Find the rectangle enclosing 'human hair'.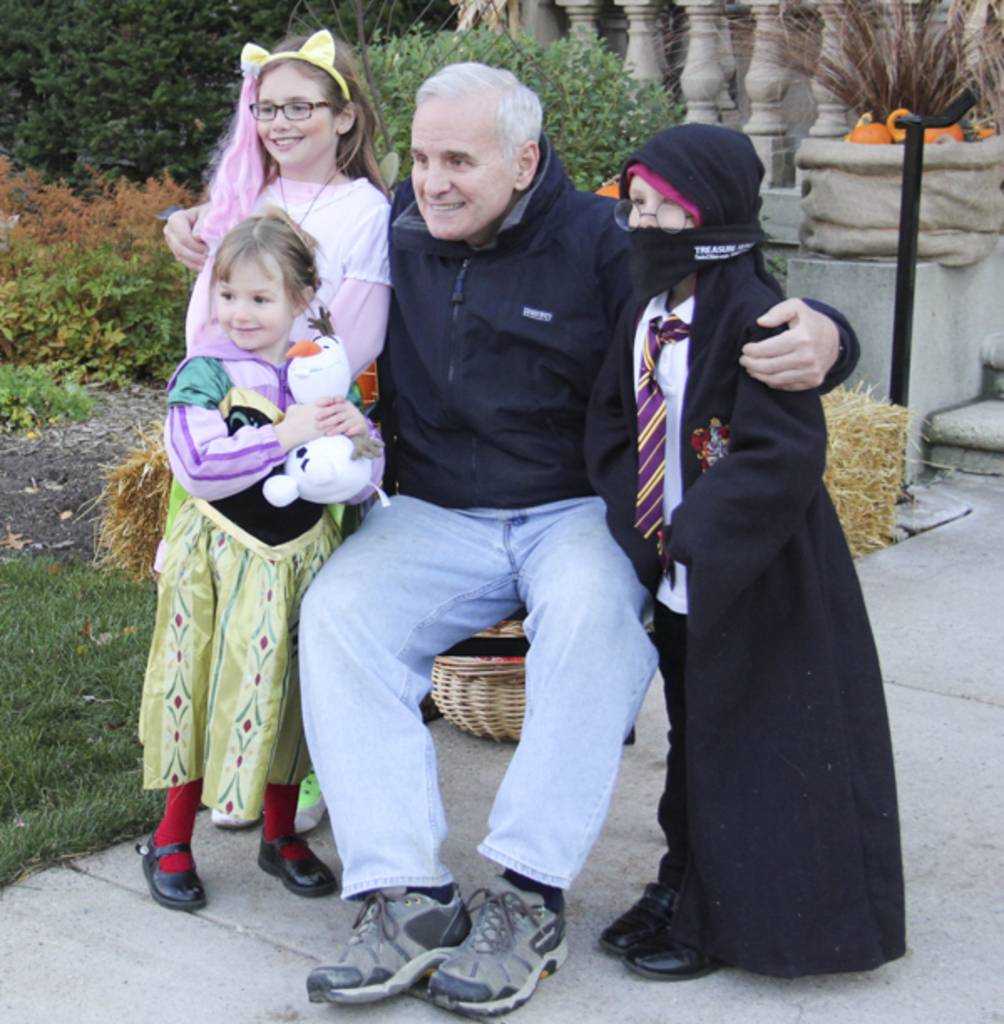
left=418, top=57, right=544, bottom=166.
